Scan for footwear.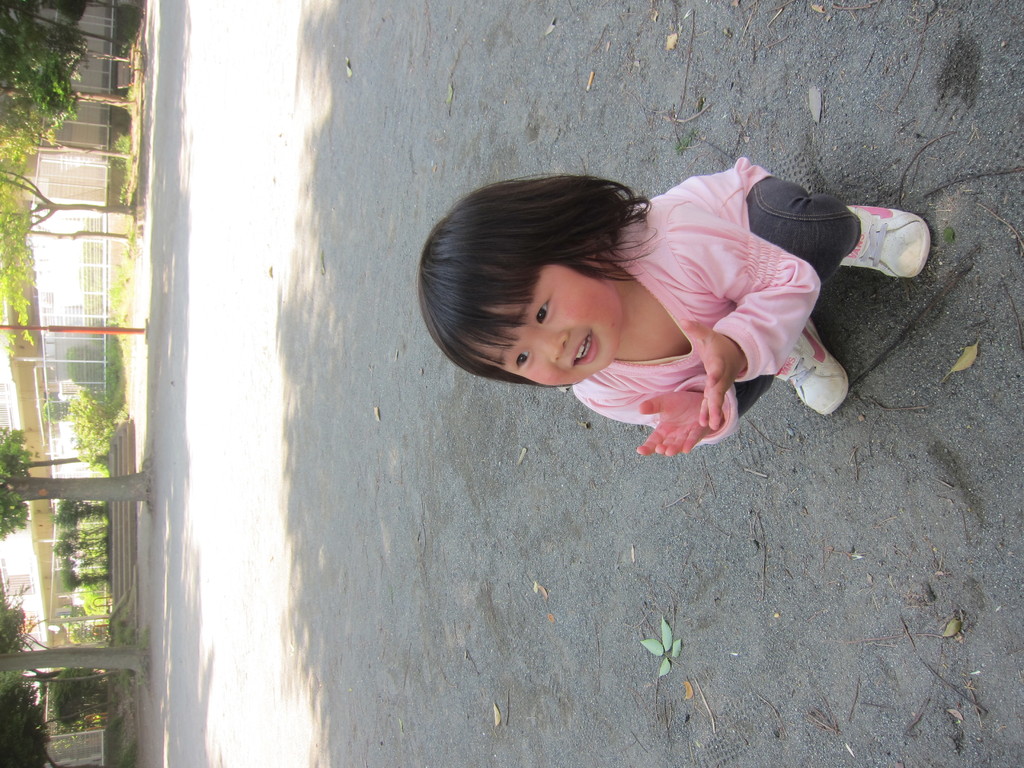
Scan result: box(844, 201, 936, 290).
